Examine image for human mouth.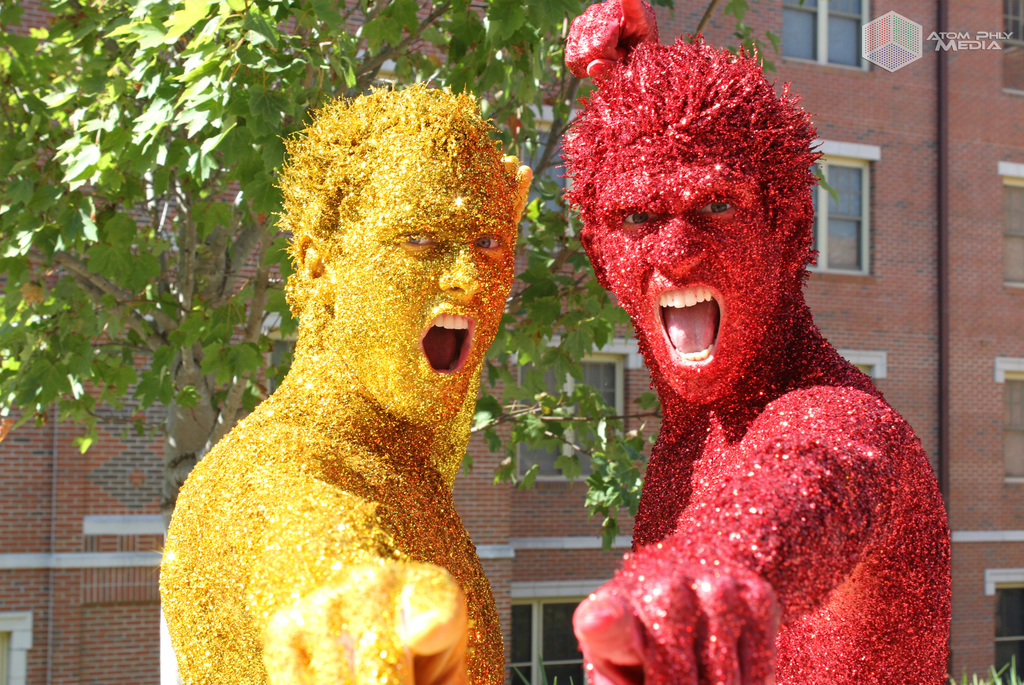
Examination result: bbox=[421, 308, 477, 380].
